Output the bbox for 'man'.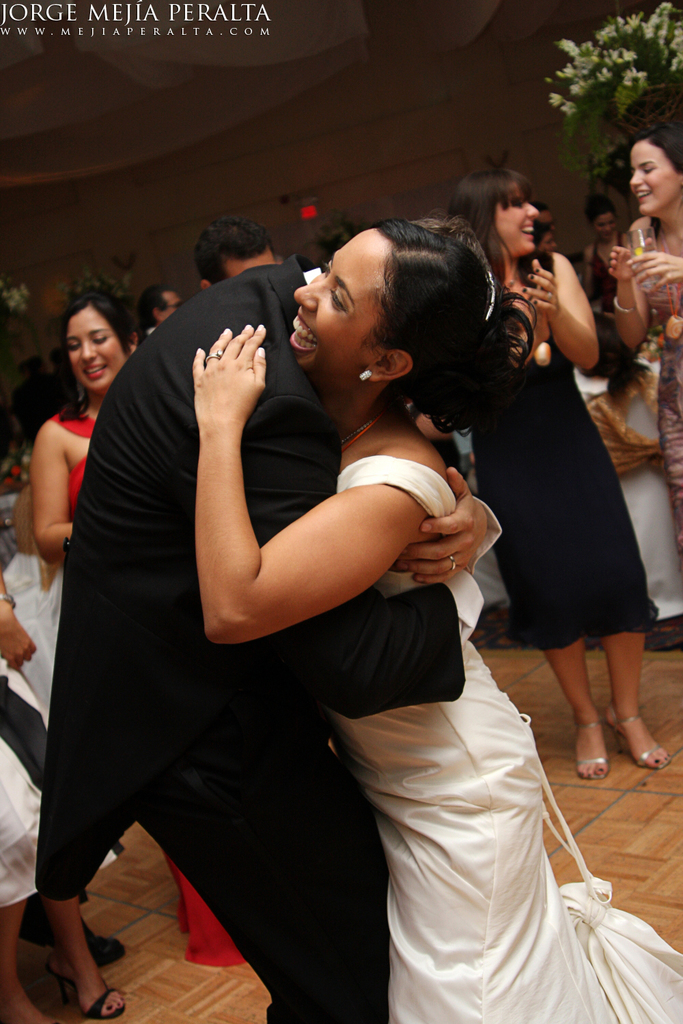
bbox=(144, 274, 183, 347).
